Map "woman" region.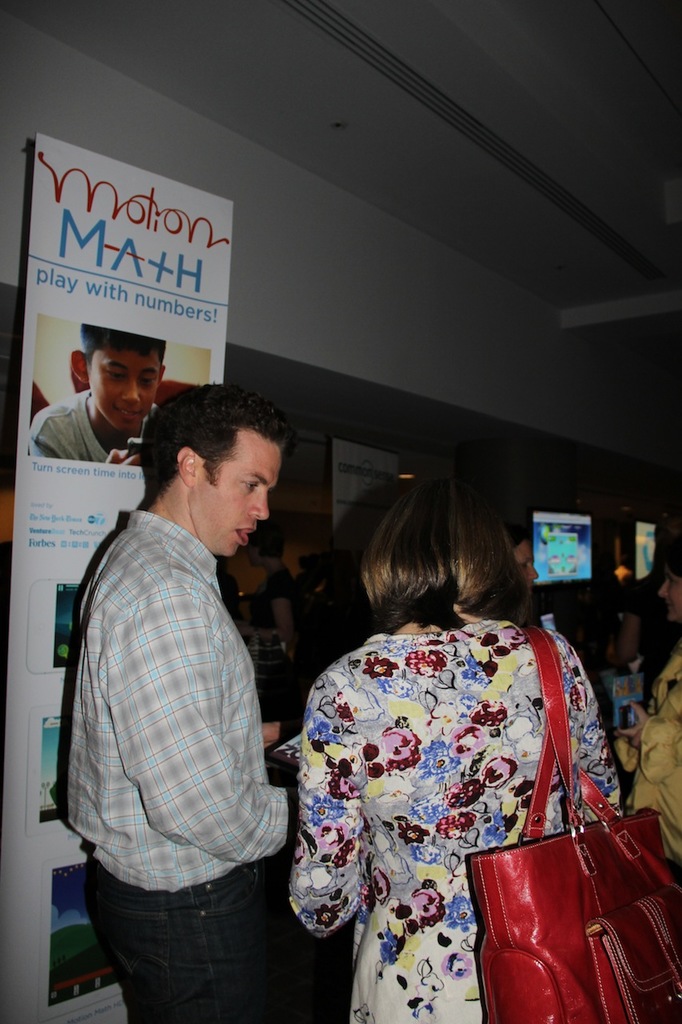
Mapped to select_region(608, 555, 681, 870).
